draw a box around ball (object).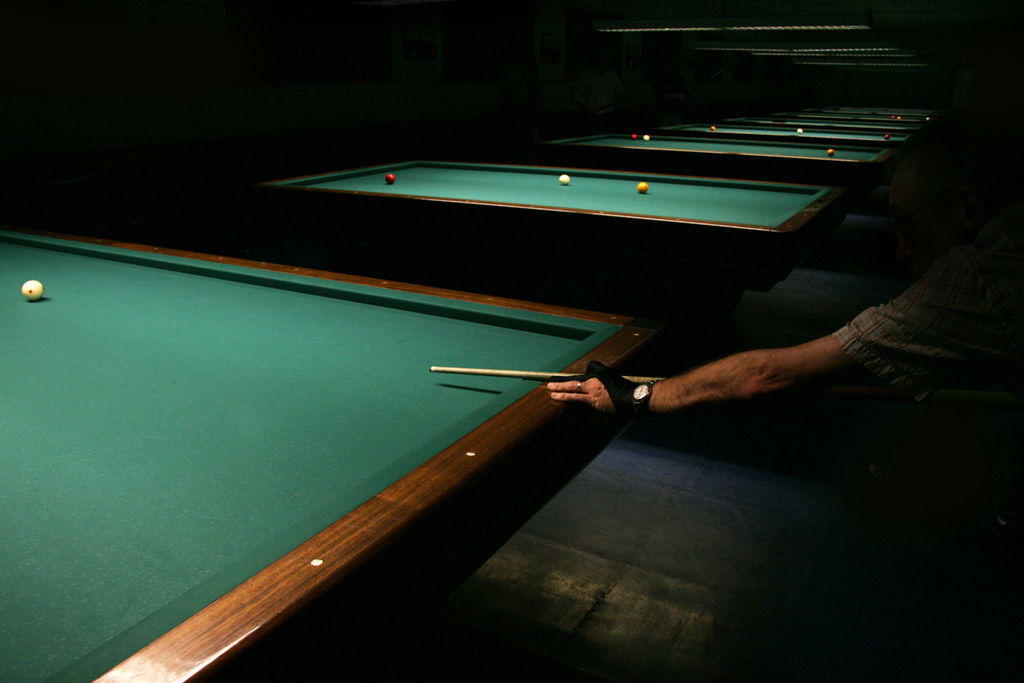
(711, 127, 716, 134).
